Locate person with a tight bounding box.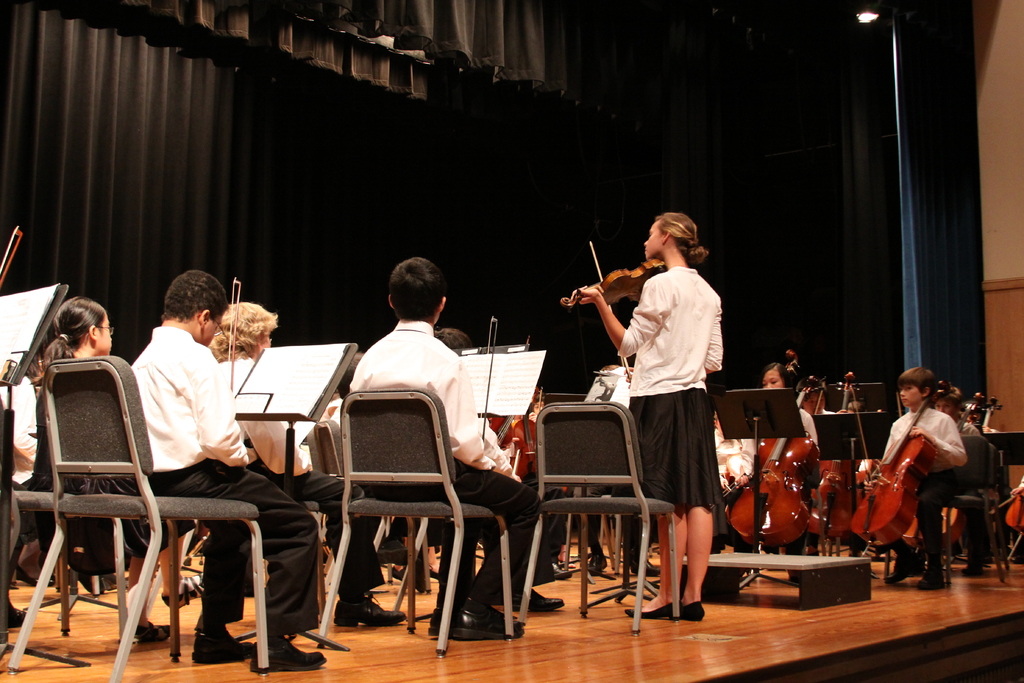
detection(138, 267, 328, 661).
